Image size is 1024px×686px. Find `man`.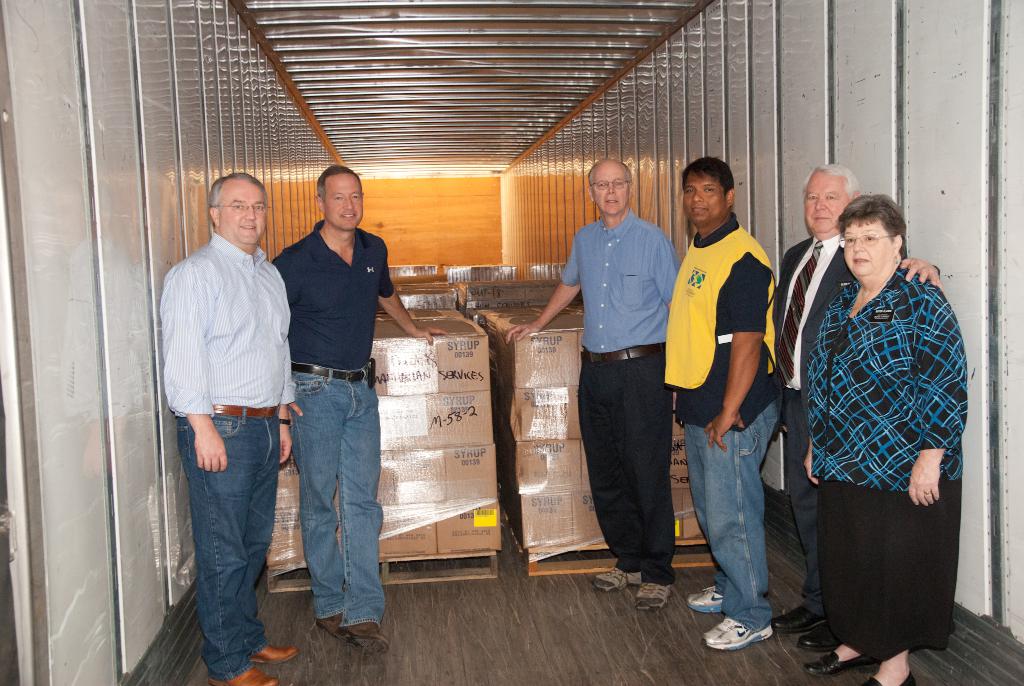
crop(661, 154, 789, 651).
